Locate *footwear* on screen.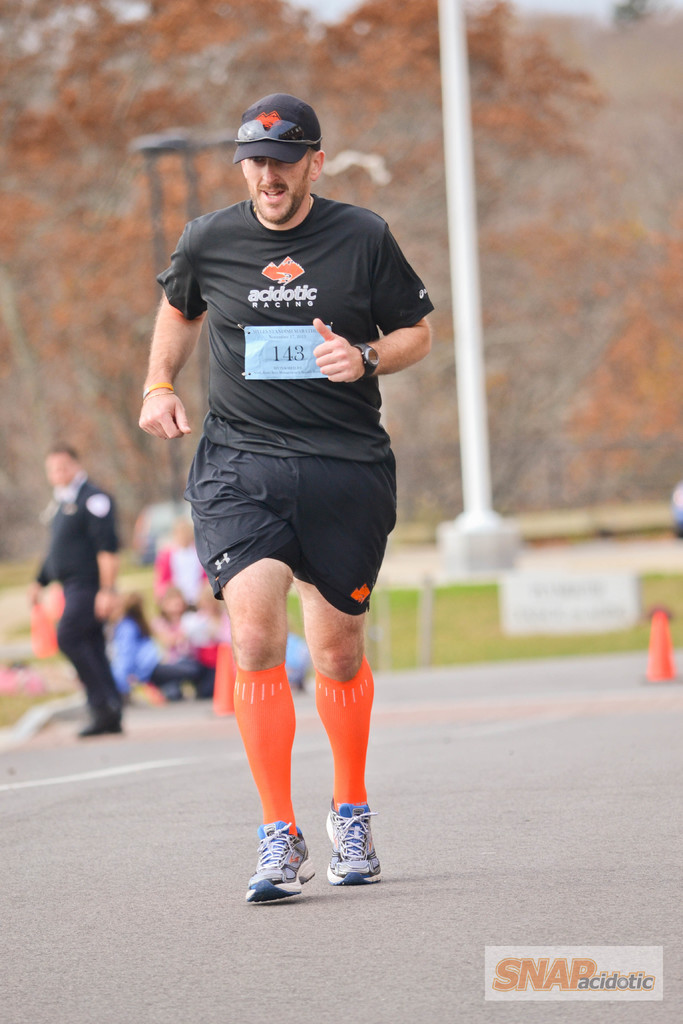
On screen at crop(240, 846, 318, 911).
